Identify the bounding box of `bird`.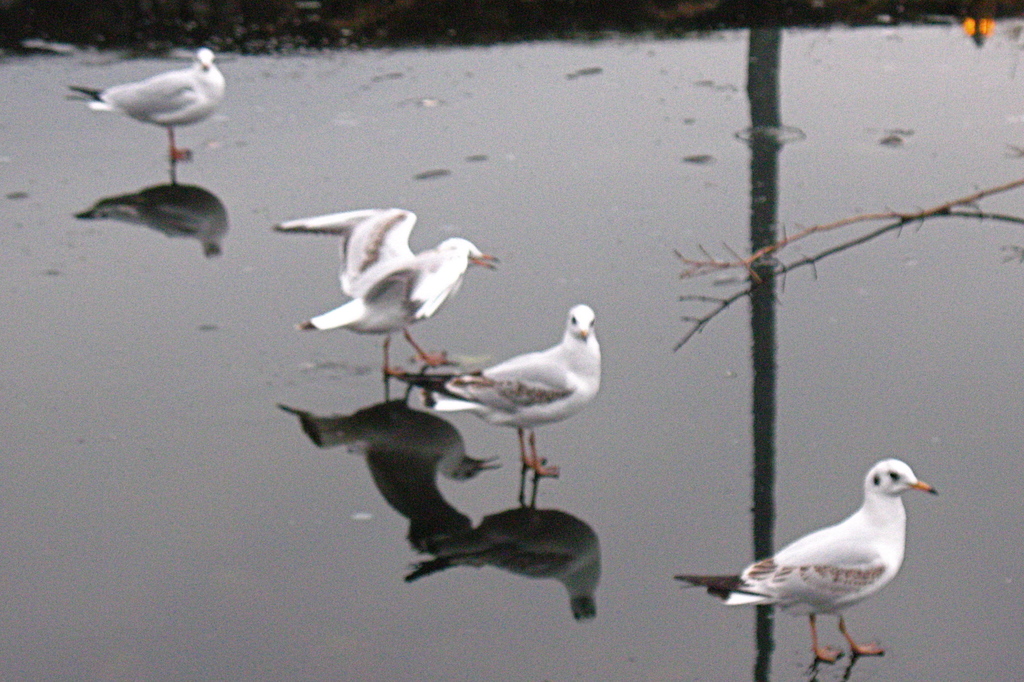
box(689, 469, 941, 656).
